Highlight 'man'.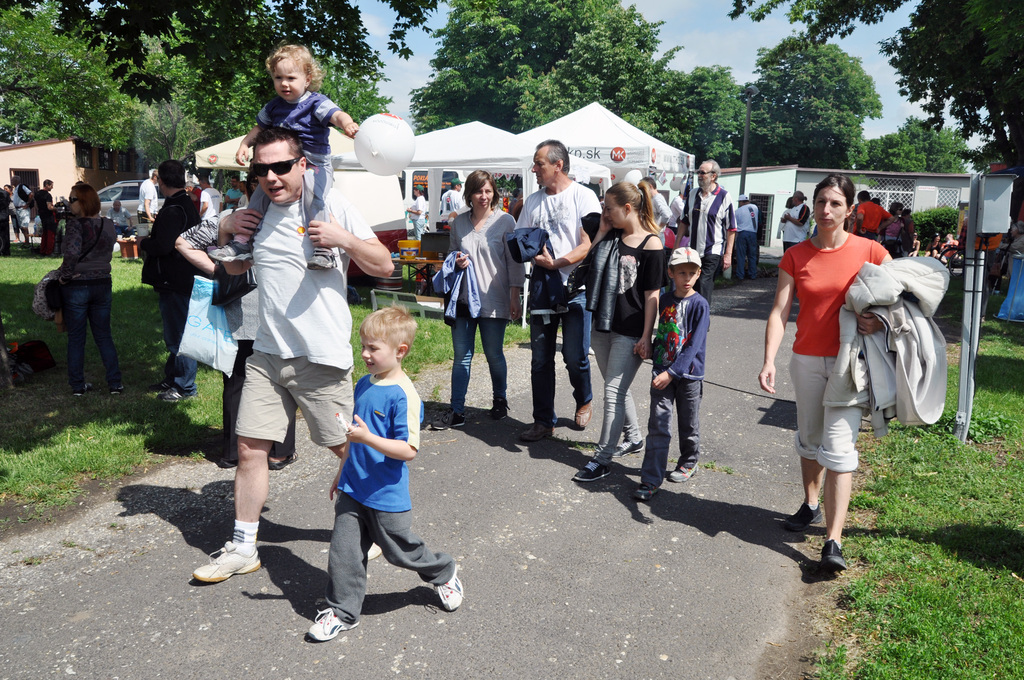
Highlighted region: x1=29 y1=168 x2=58 y2=255.
